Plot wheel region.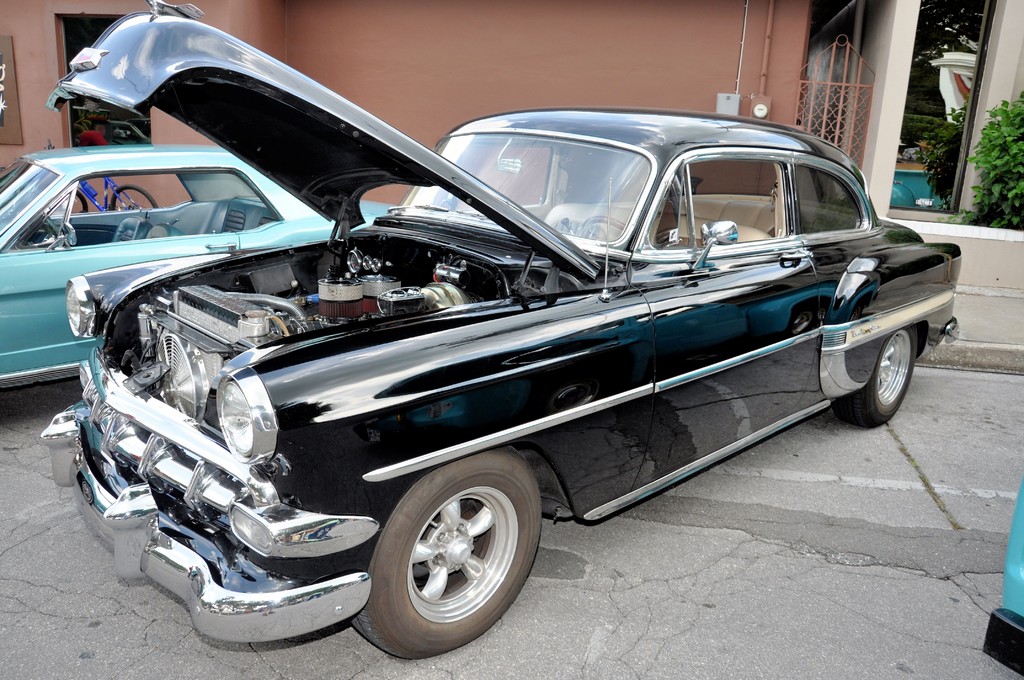
Plotted at region(109, 185, 154, 211).
